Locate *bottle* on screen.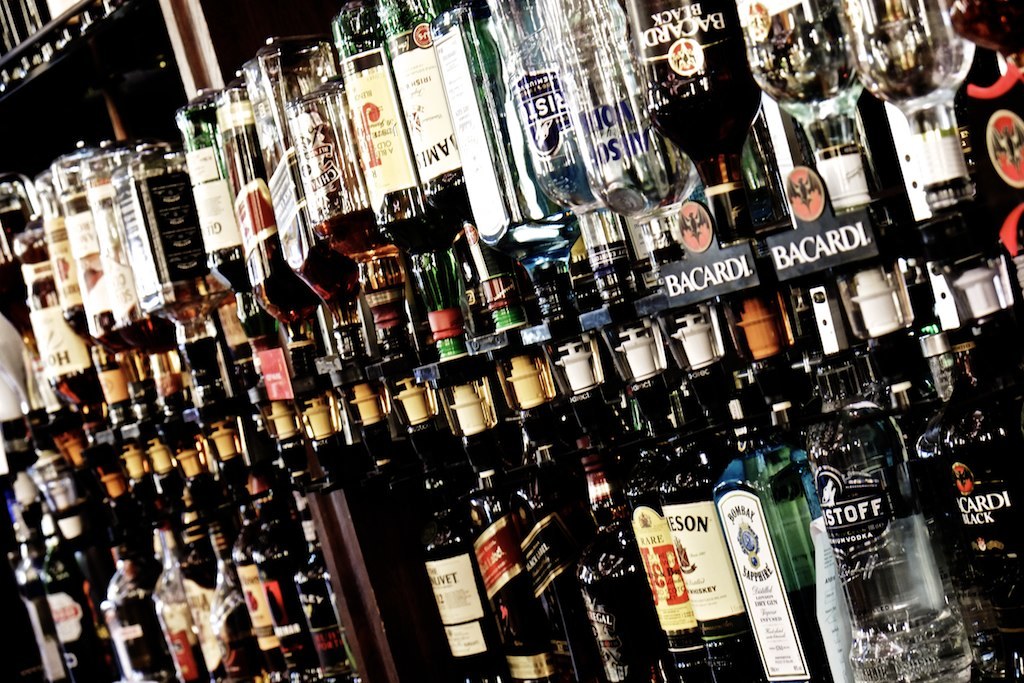
On screen at region(744, 299, 805, 455).
